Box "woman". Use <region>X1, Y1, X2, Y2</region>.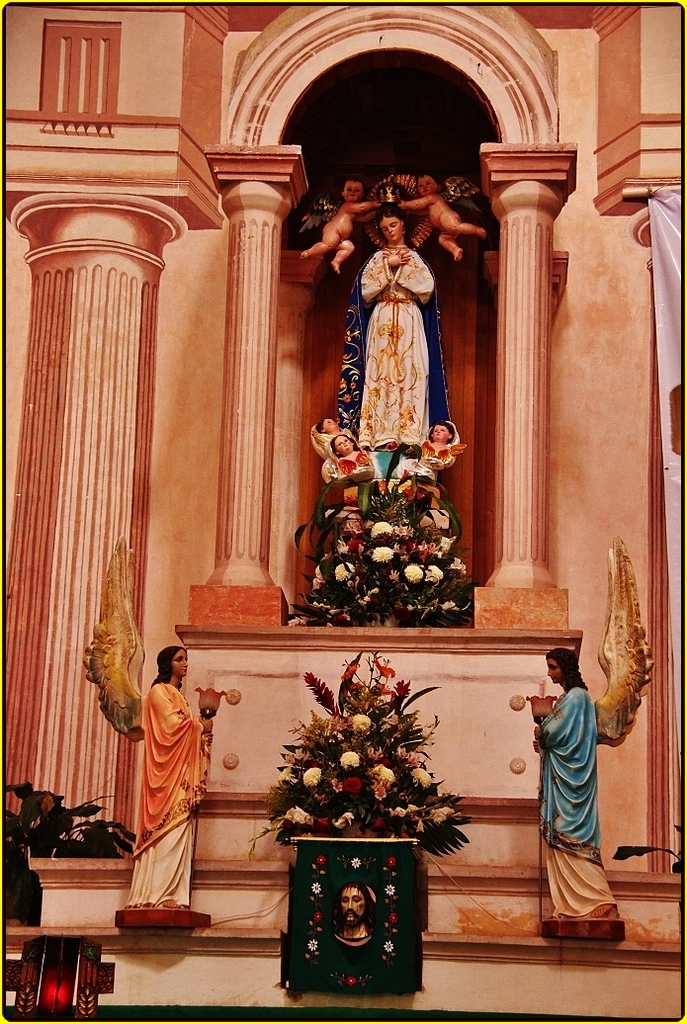
<region>354, 201, 437, 451</region>.
